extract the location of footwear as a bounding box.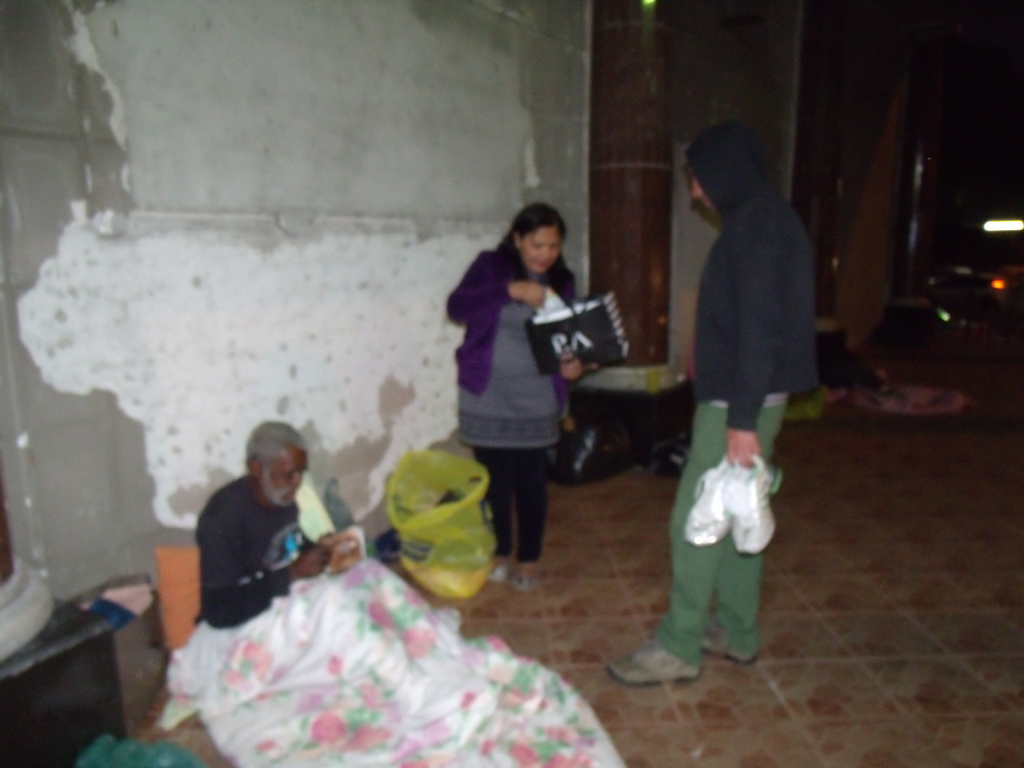
<box>711,636,755,667</box>.
